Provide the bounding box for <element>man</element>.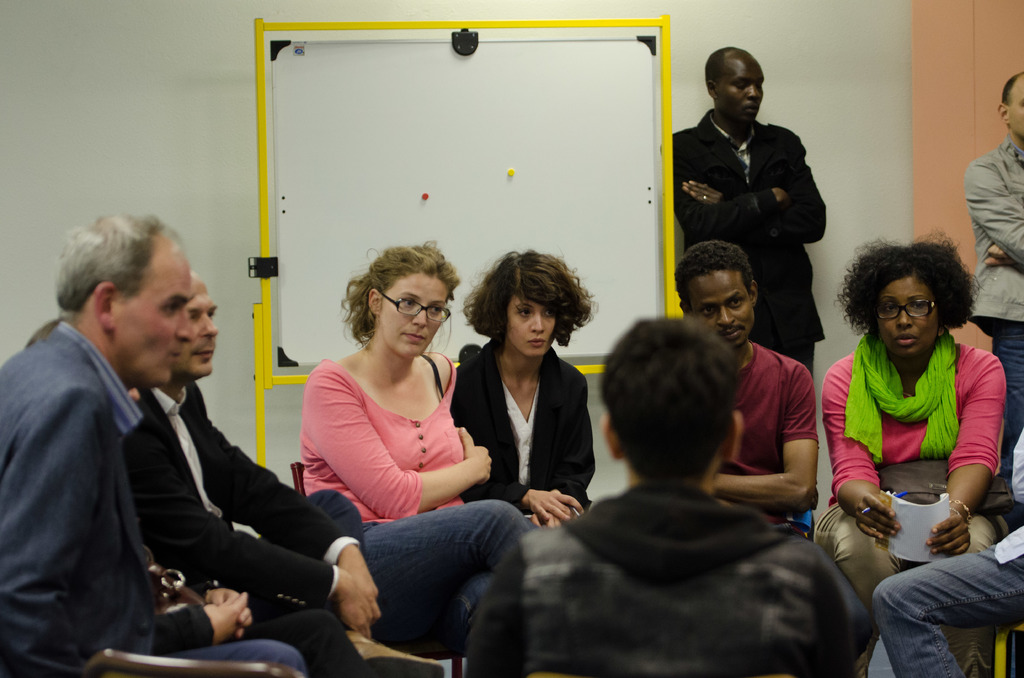
rect(965, 65, 1023, 454).
